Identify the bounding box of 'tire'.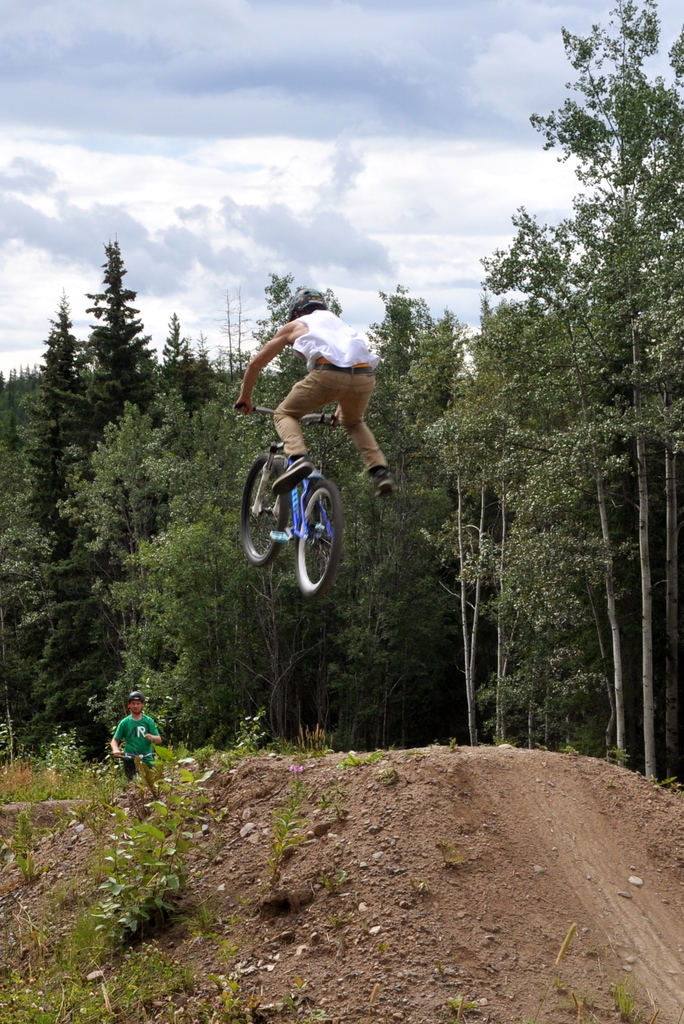
[x1=275, y1=458, x2=347, y2=596].
